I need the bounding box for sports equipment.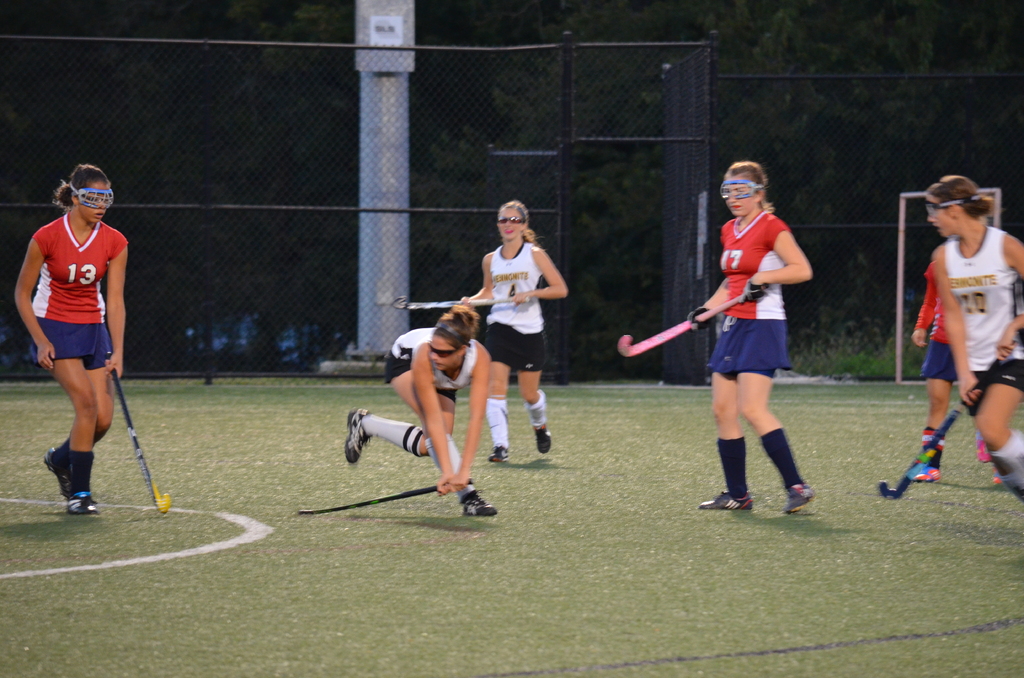
Here it is: [left=70, top=181, right=113, bottom=211].
